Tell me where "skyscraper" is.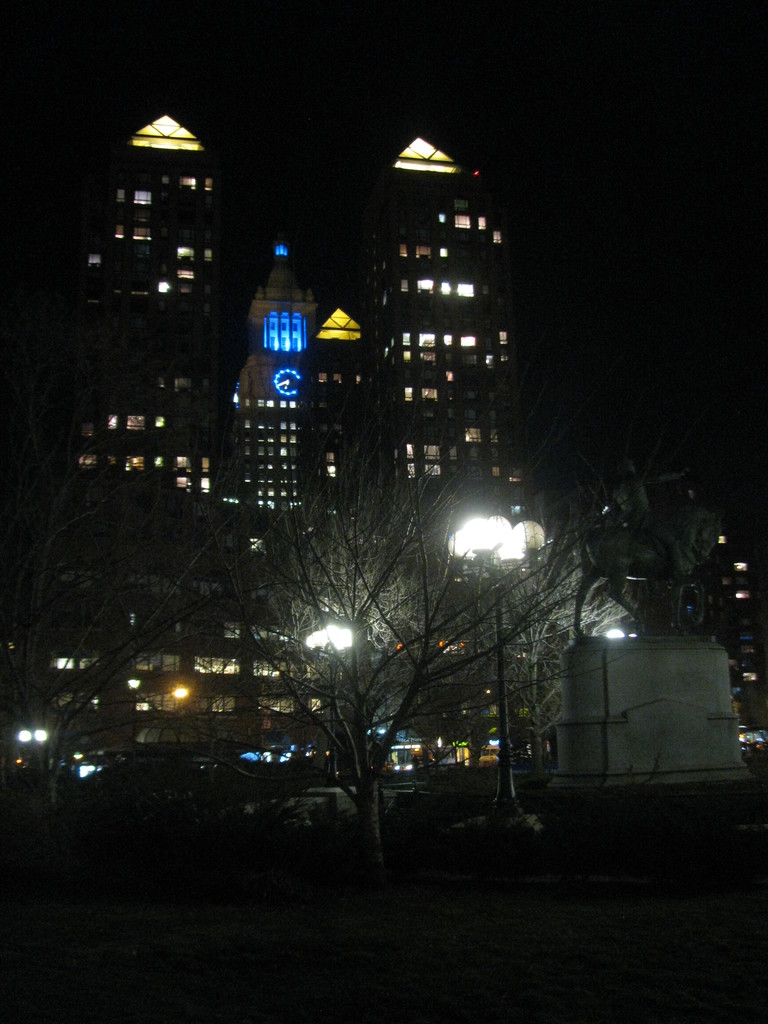
"skyscraper" is at left=298, top=307, right=381, bottom=536.
